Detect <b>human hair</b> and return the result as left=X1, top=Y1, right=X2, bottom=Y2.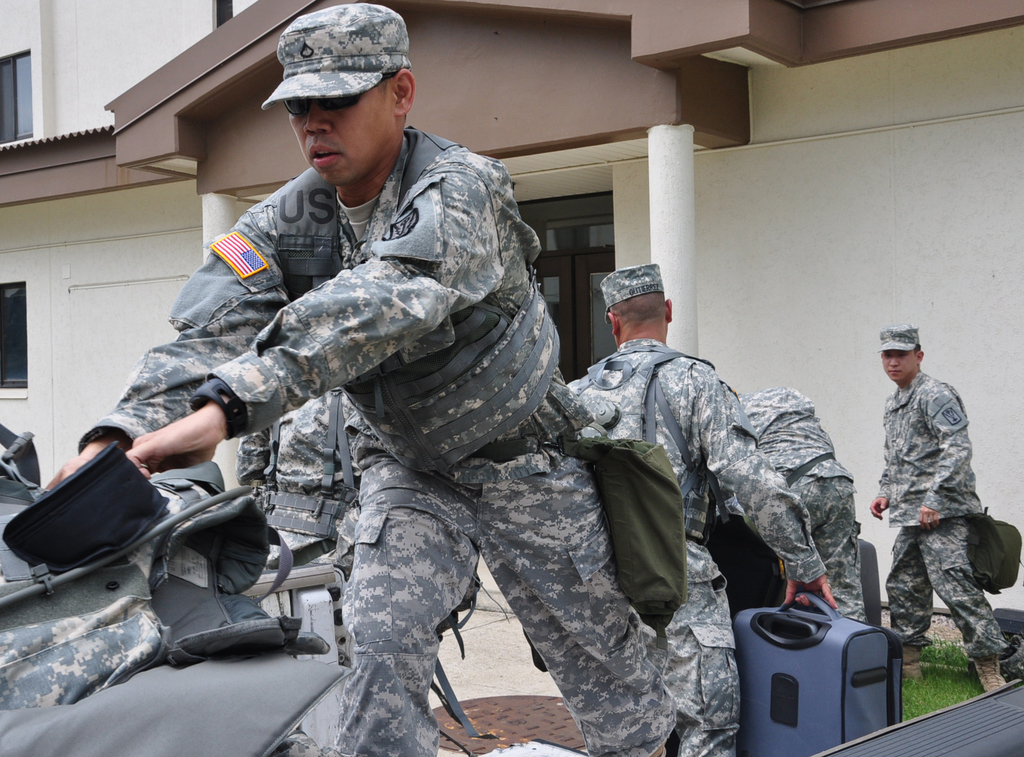
left=606, top=293, right=664, bottom=326.
